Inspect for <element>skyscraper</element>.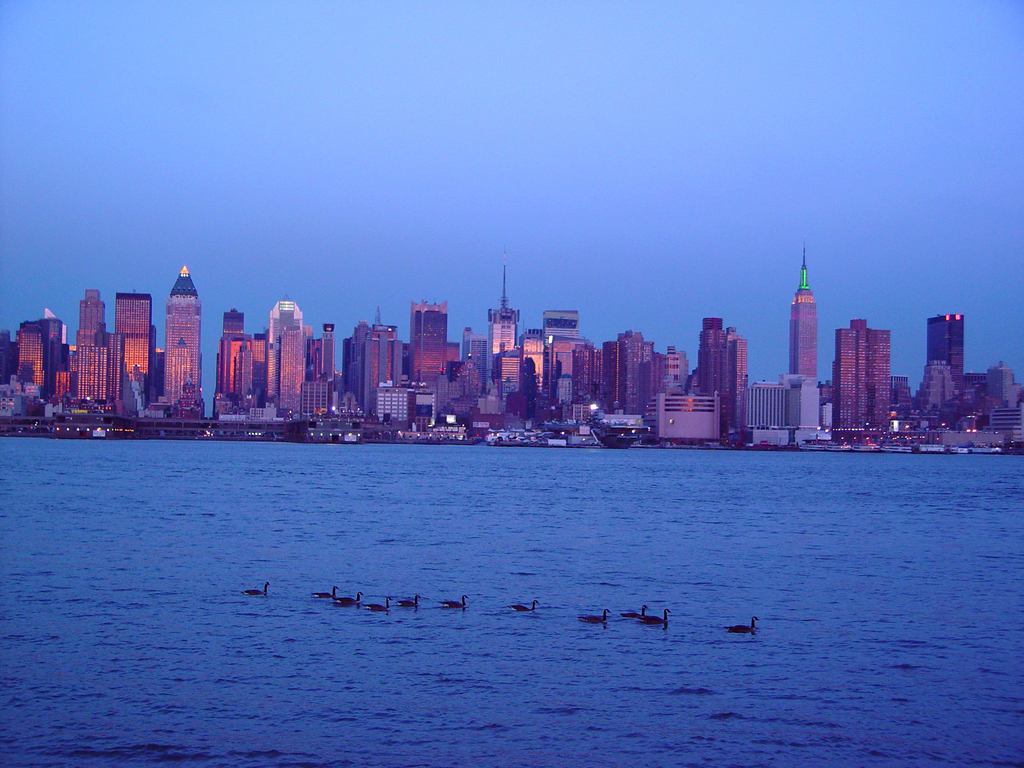
Inspection: l=407, t=298, r=451, b=381.
